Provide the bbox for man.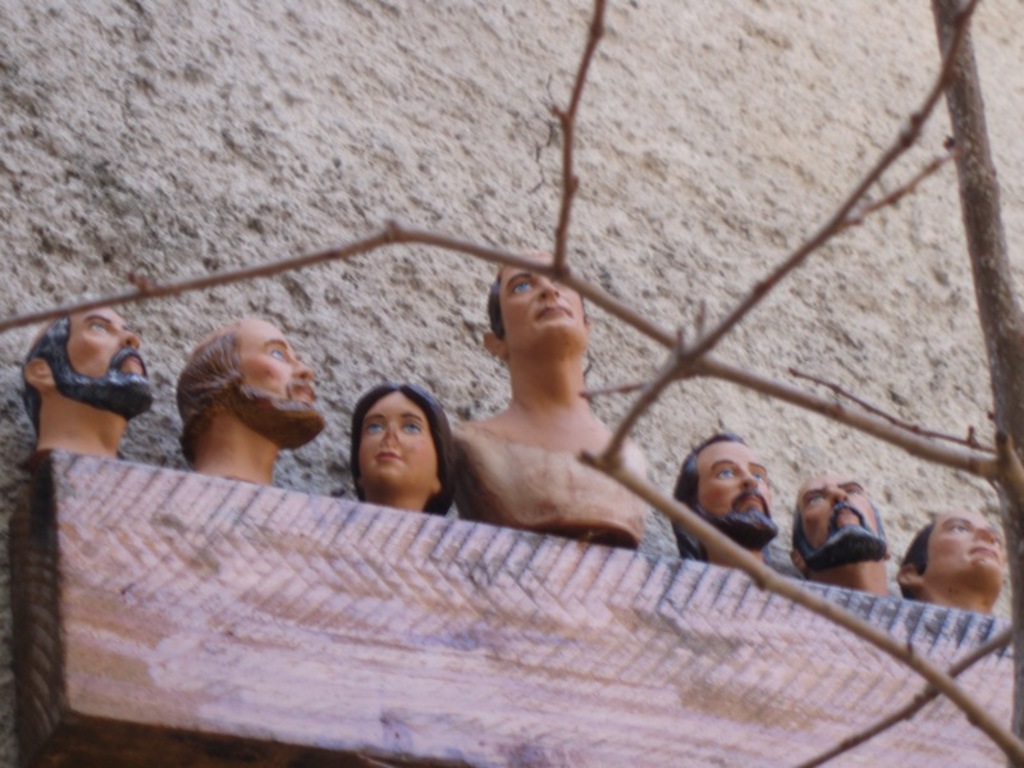
[left=788, top=479, right=895, bottom=596].
